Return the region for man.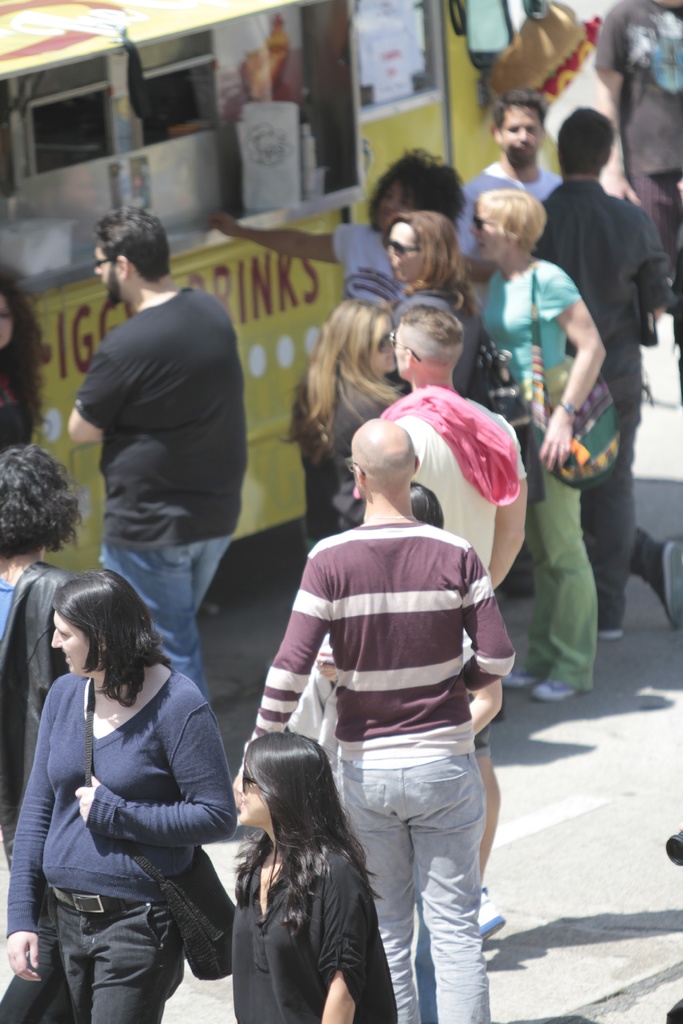
BBox(377, 299, 529, 941).
